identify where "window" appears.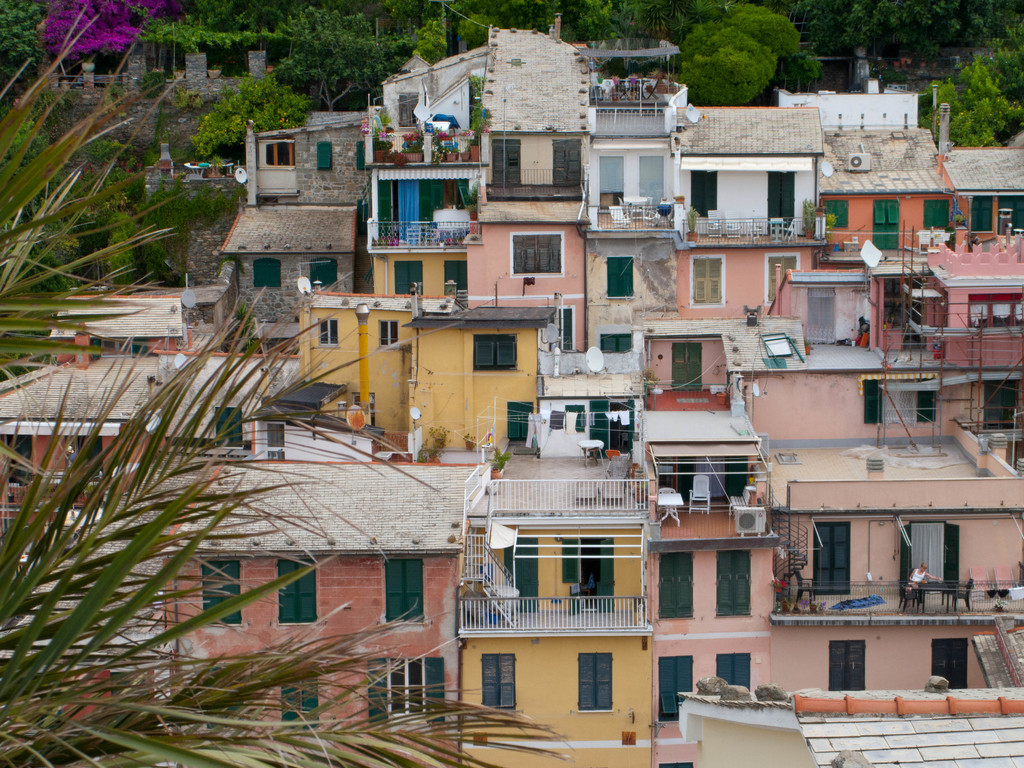
Appears at (691, 257, 724, 304).
